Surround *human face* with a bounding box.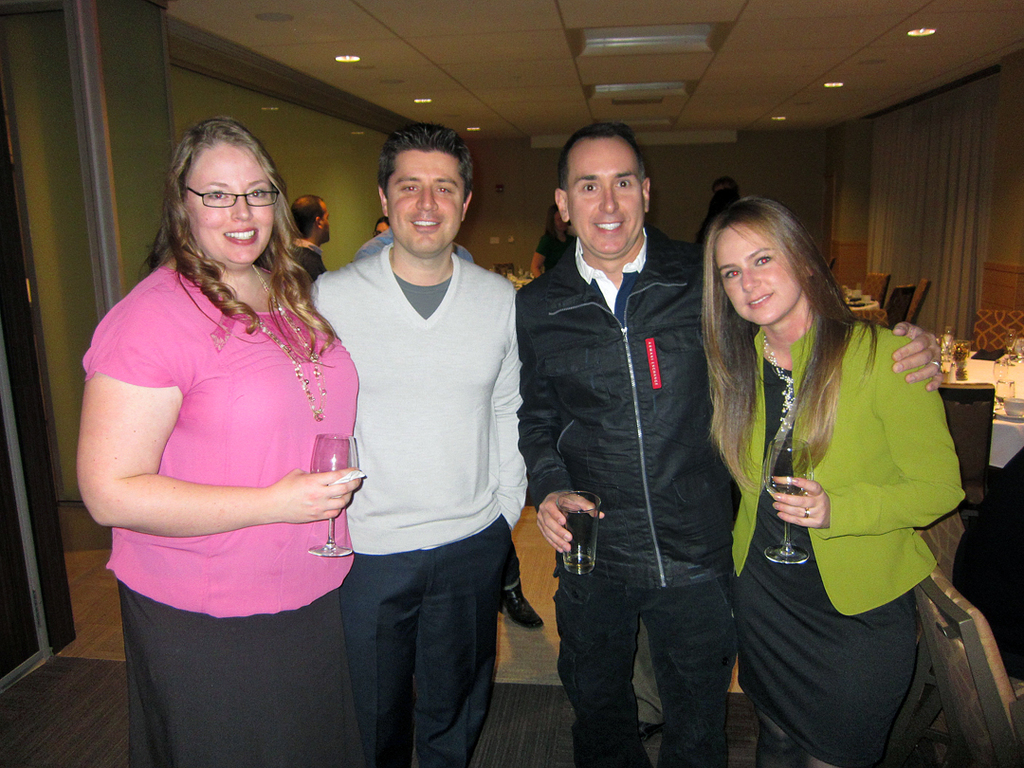
rect(385, 147, 461, 253).
